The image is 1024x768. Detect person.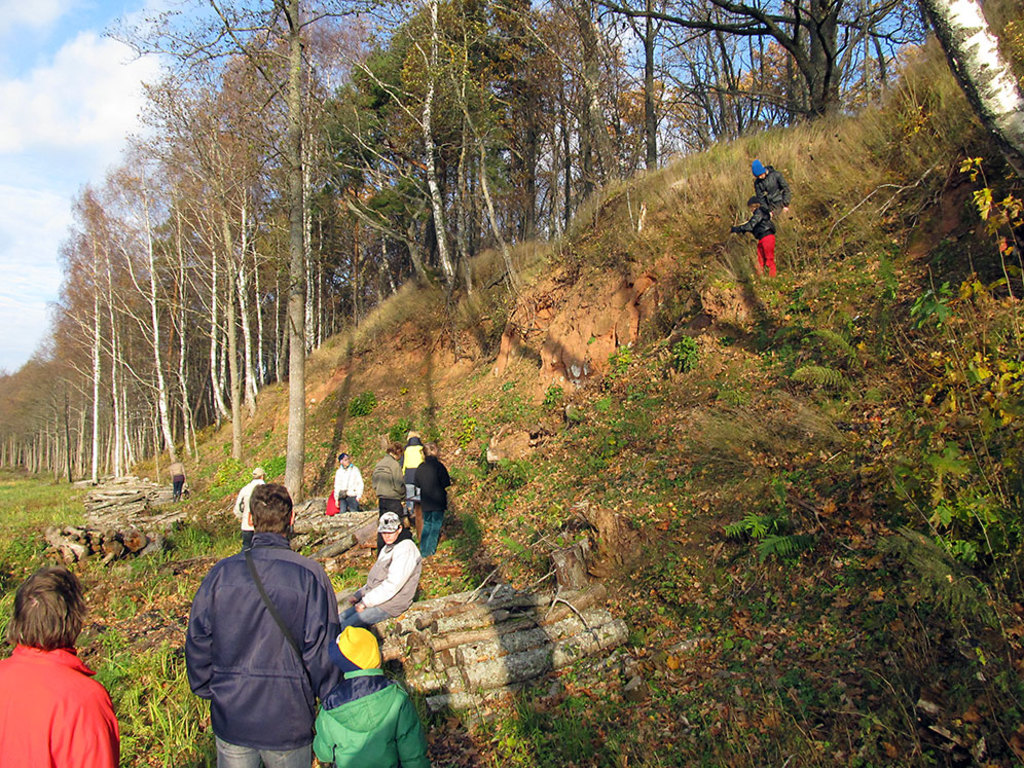
Detection: rect(335, 451, 365, 513).
